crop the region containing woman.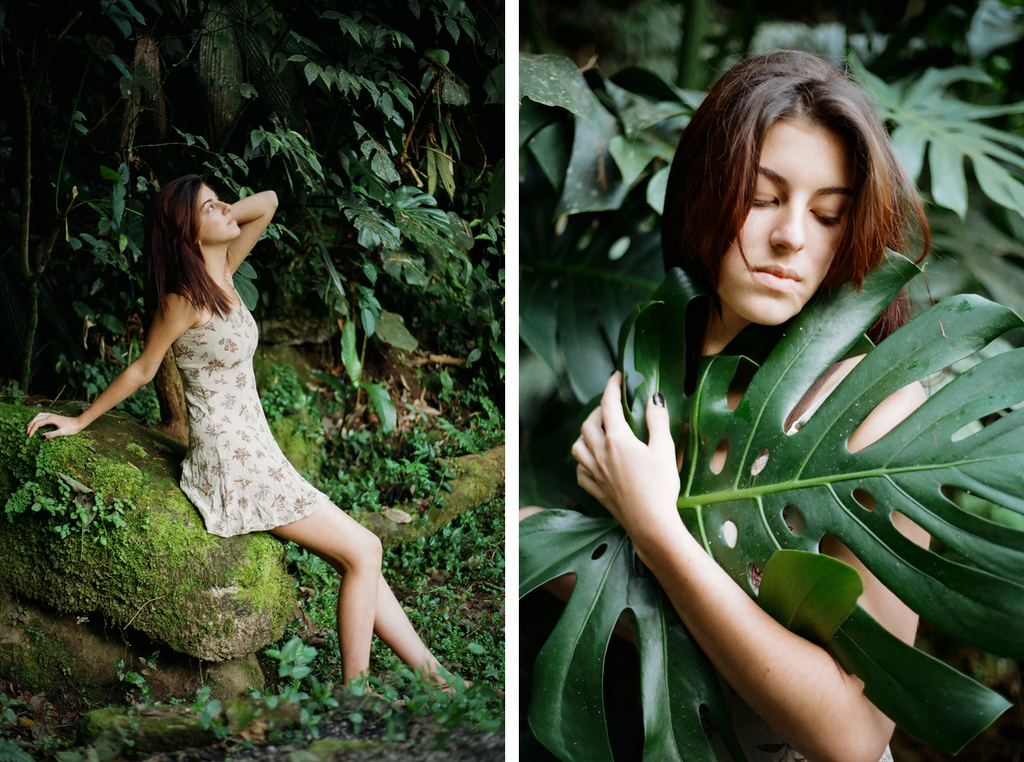
Crop region: {"left": 517, "top": 42, "right": 1008, "bottom": 754}.
